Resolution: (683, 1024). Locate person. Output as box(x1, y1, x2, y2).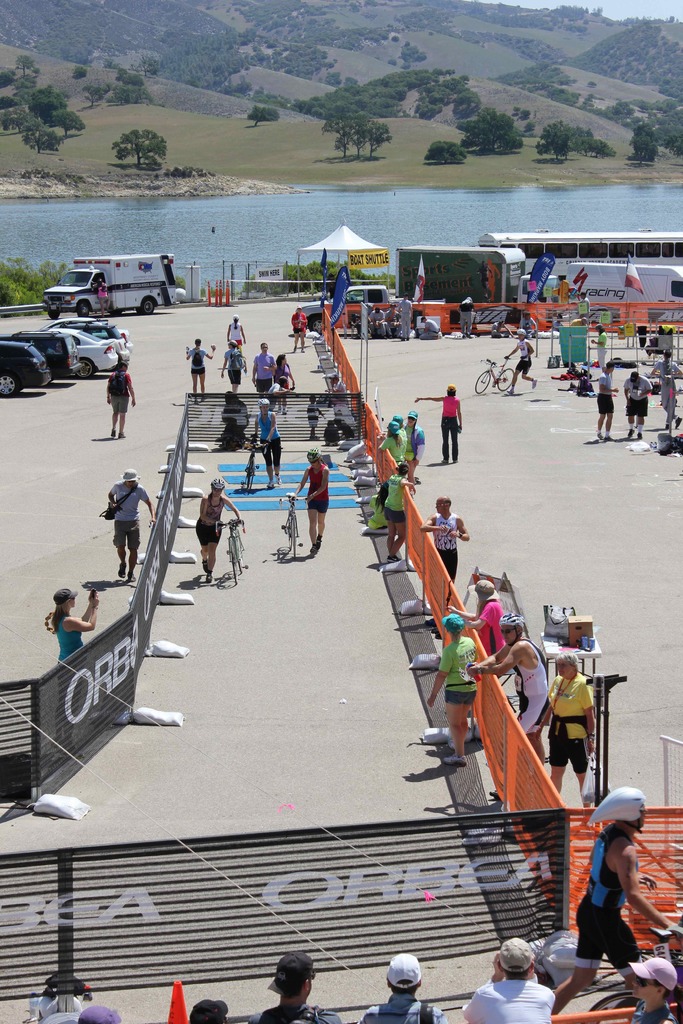
box(246, 951, 344, 1023).
